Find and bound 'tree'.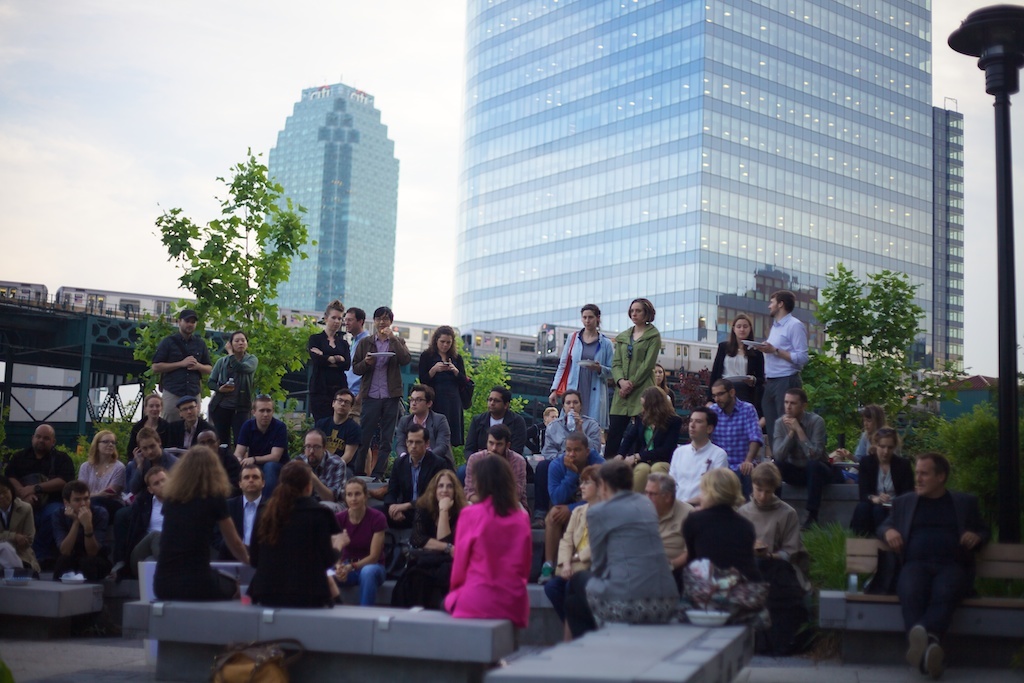
Bound: bbox=(0, 394, 17, 473).
